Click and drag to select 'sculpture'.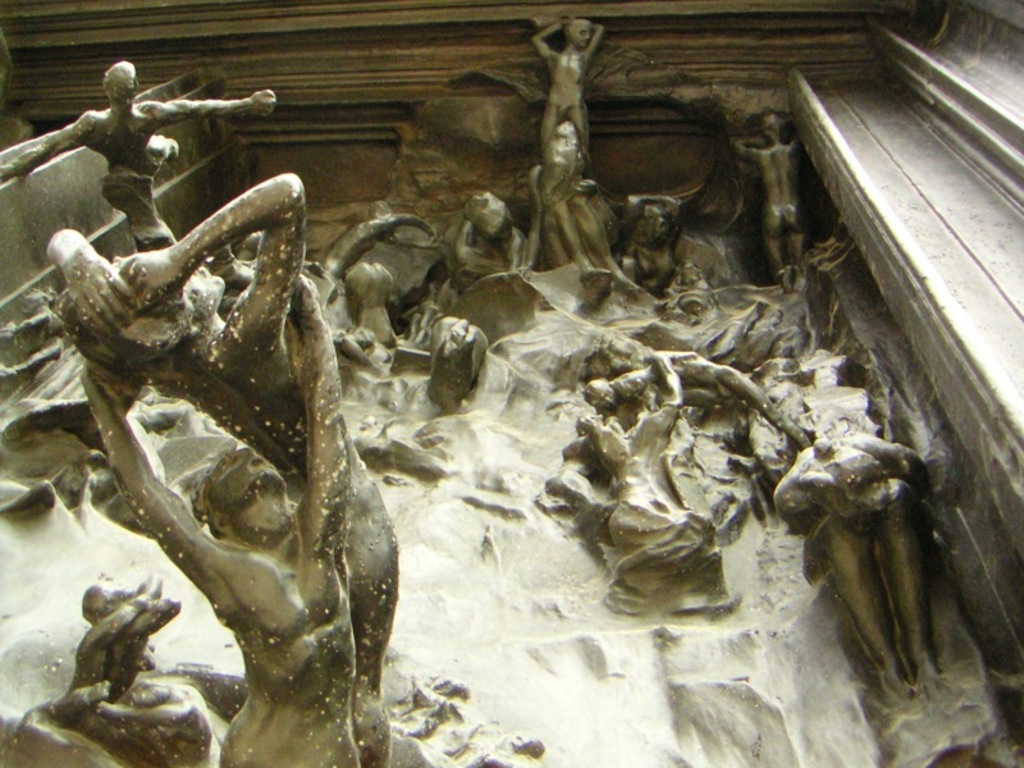
Selection: pyautogui.locateOnScreen(577, 349, 820, 462).
